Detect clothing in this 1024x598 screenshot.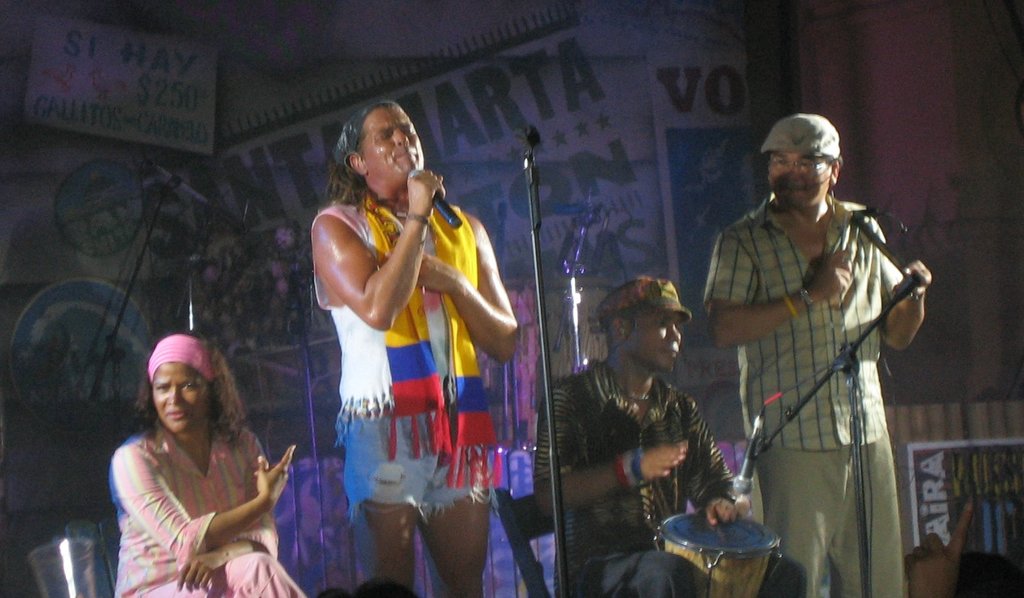
Detection: x1=719 y1=142 x2=928 y2=594.
